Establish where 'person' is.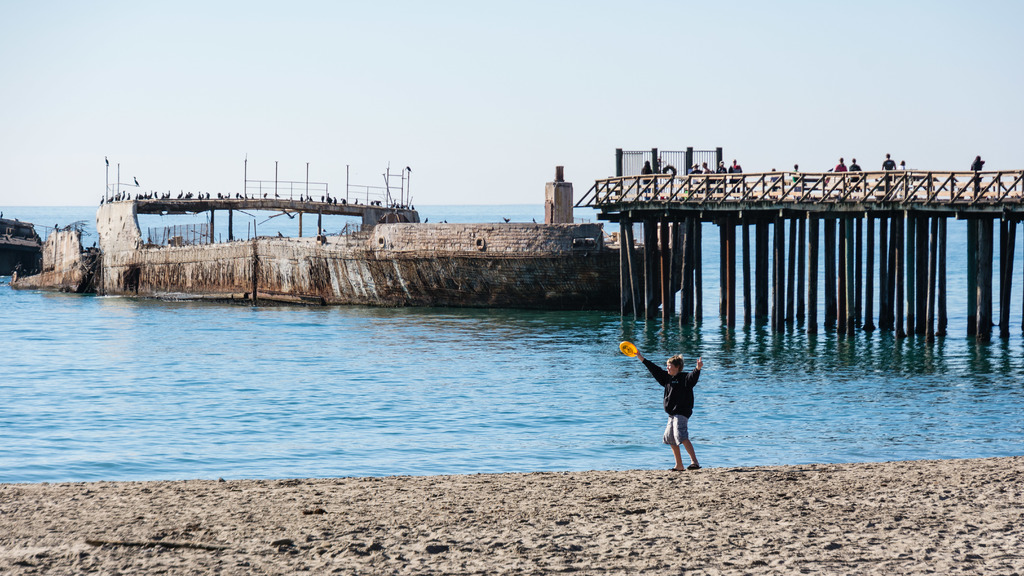
Established at 895,157,907,172.
